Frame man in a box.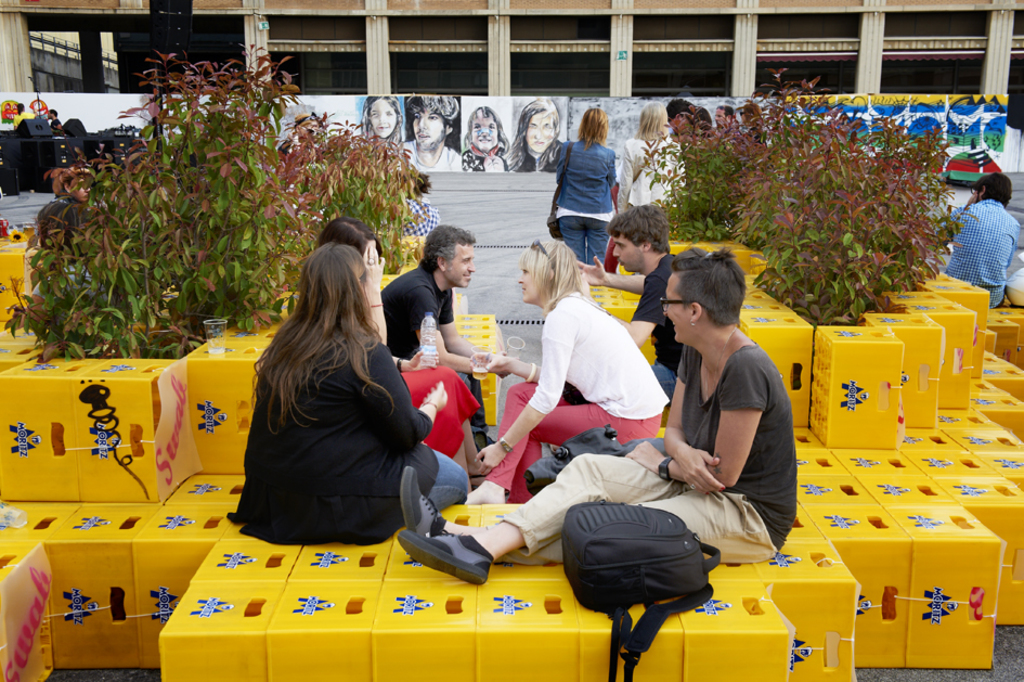
bbox=(939, 168, 1017, 301).
